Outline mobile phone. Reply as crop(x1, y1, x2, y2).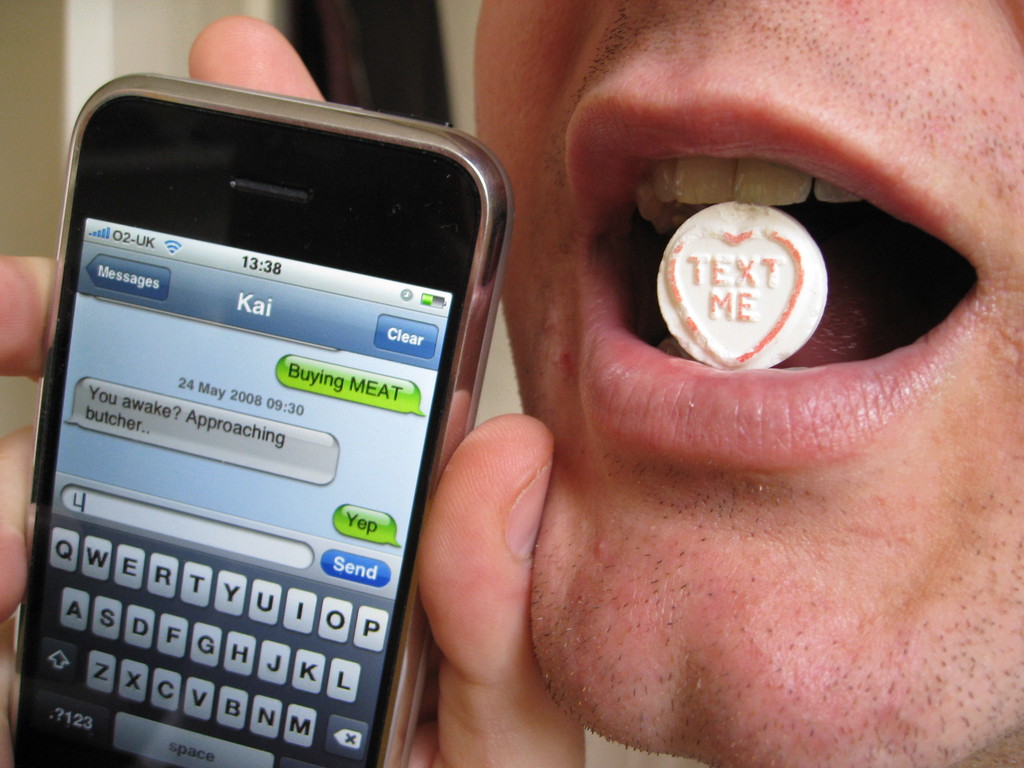
crop(3, 63, 509, 767).
